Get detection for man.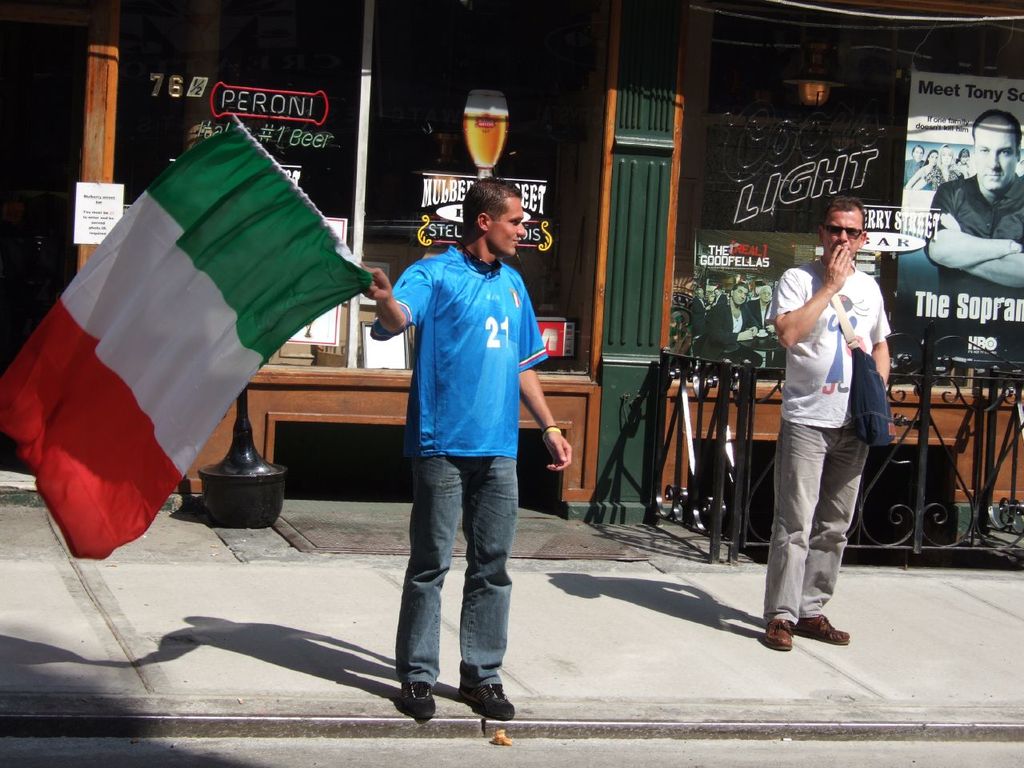
Detection: 924, 113, 1023, 284.
